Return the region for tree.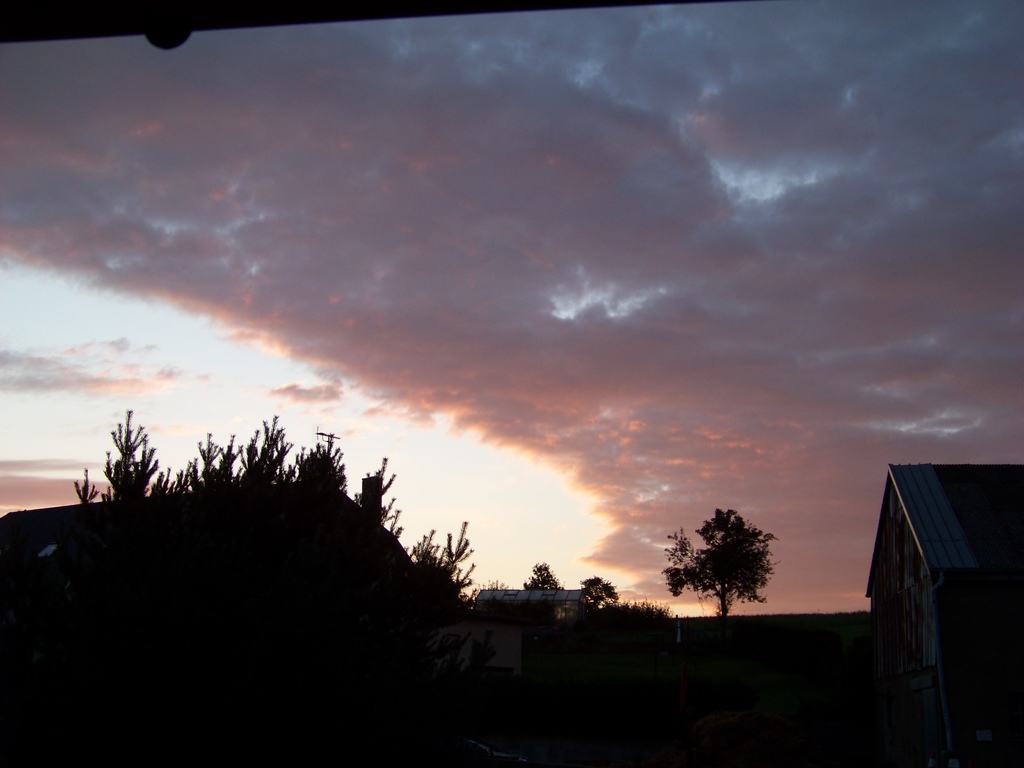
(x1=521, y1=562, x2=563, y2=614).
